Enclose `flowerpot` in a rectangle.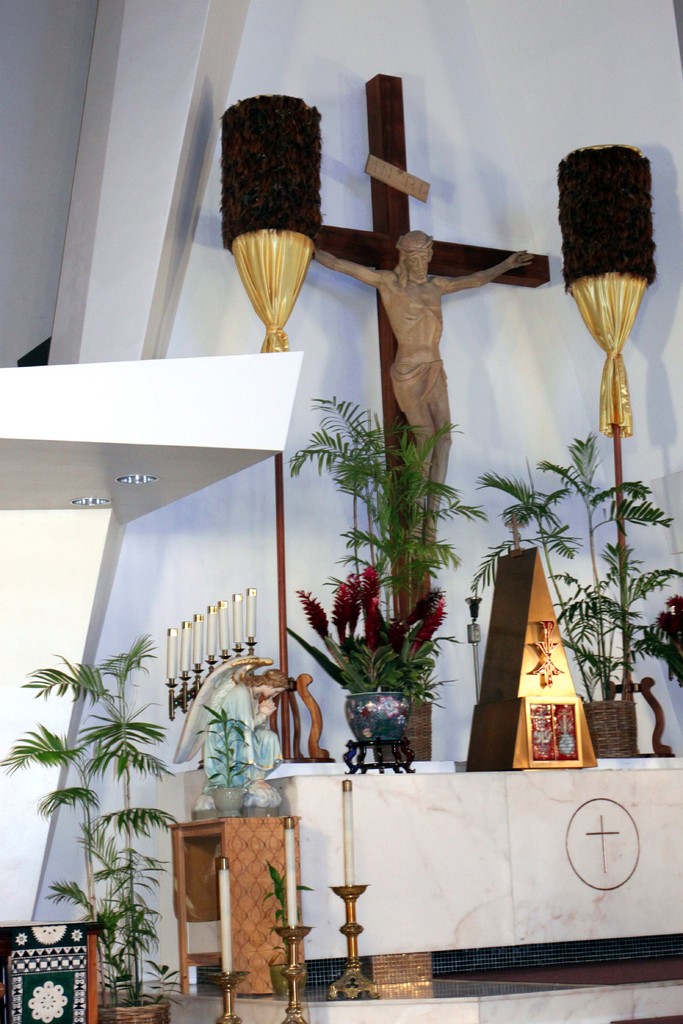
210 781 252 820.
